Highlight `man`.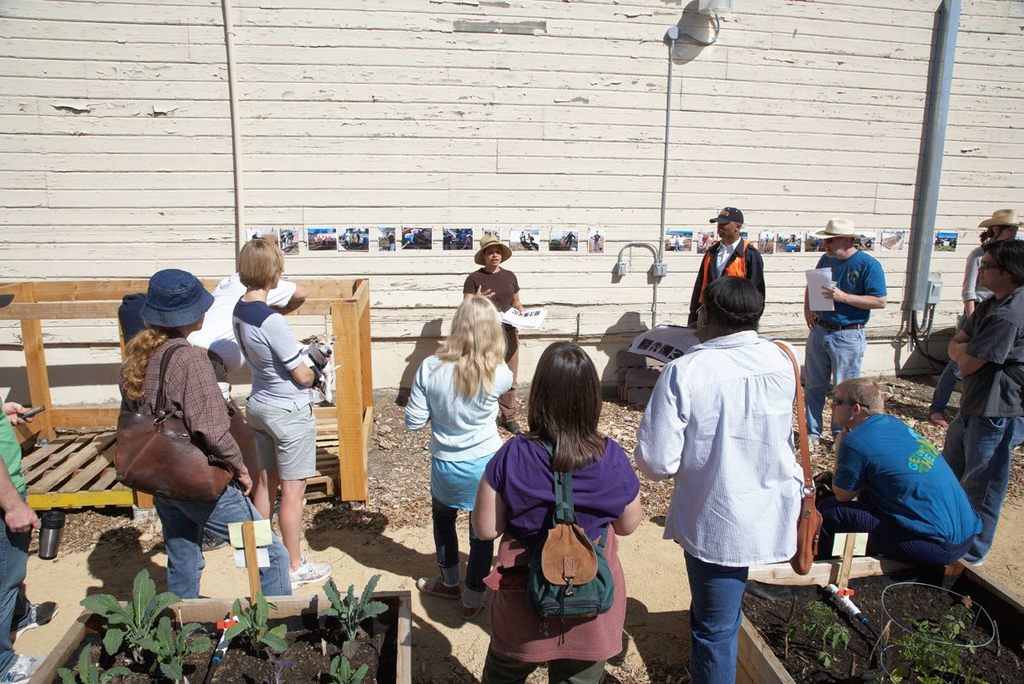
Highlighted region: <bbox>806, 220, 899, 418</bbox>.
